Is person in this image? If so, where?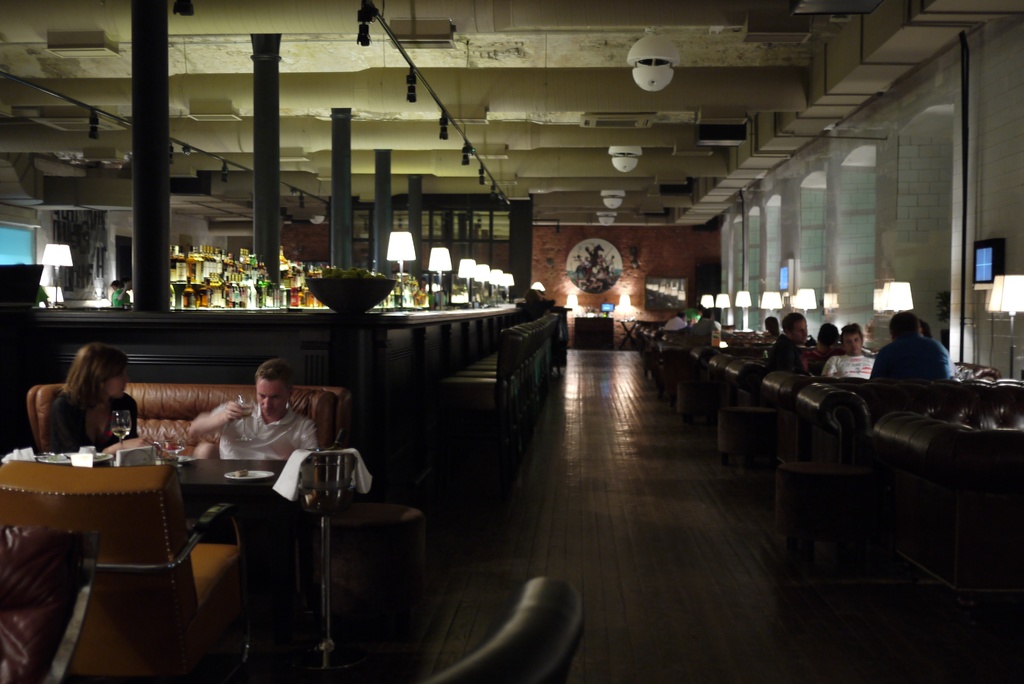
Yes, at select_region(186, 363, 315, 469).
